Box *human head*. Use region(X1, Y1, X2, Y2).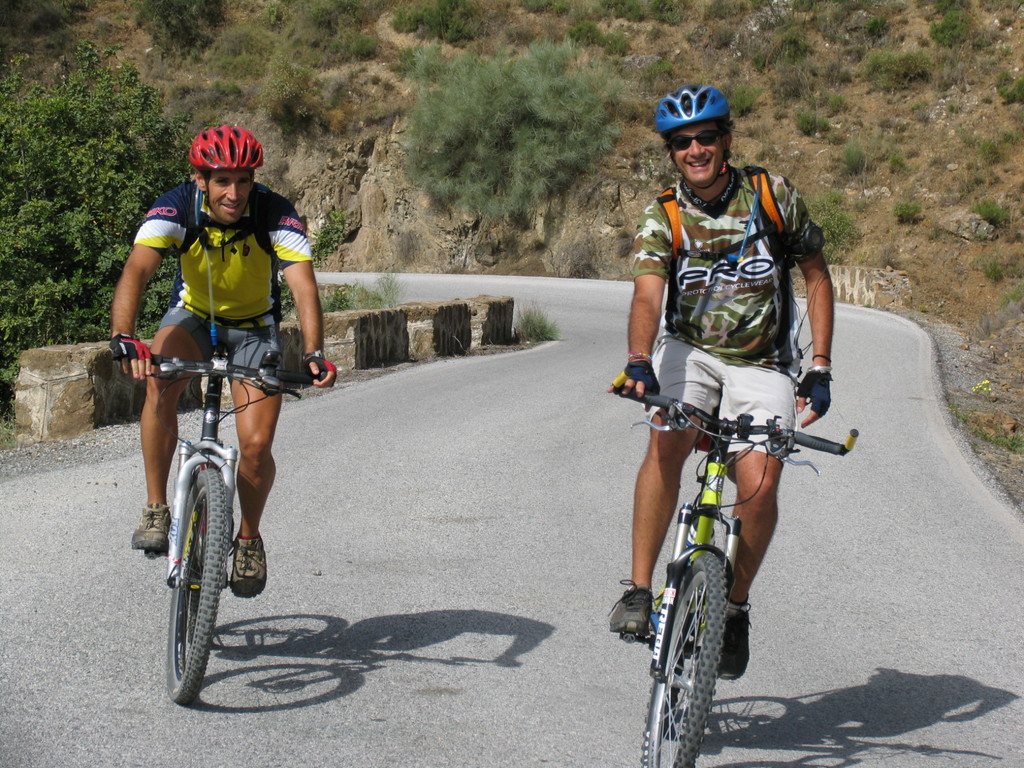
region(166, 120, 257, 221).
